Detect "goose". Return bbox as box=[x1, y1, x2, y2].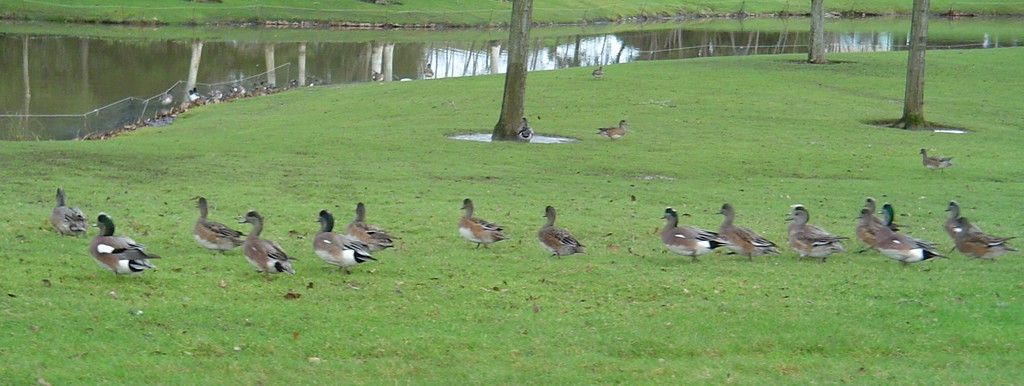
box=[52, 187, 88, 240].
